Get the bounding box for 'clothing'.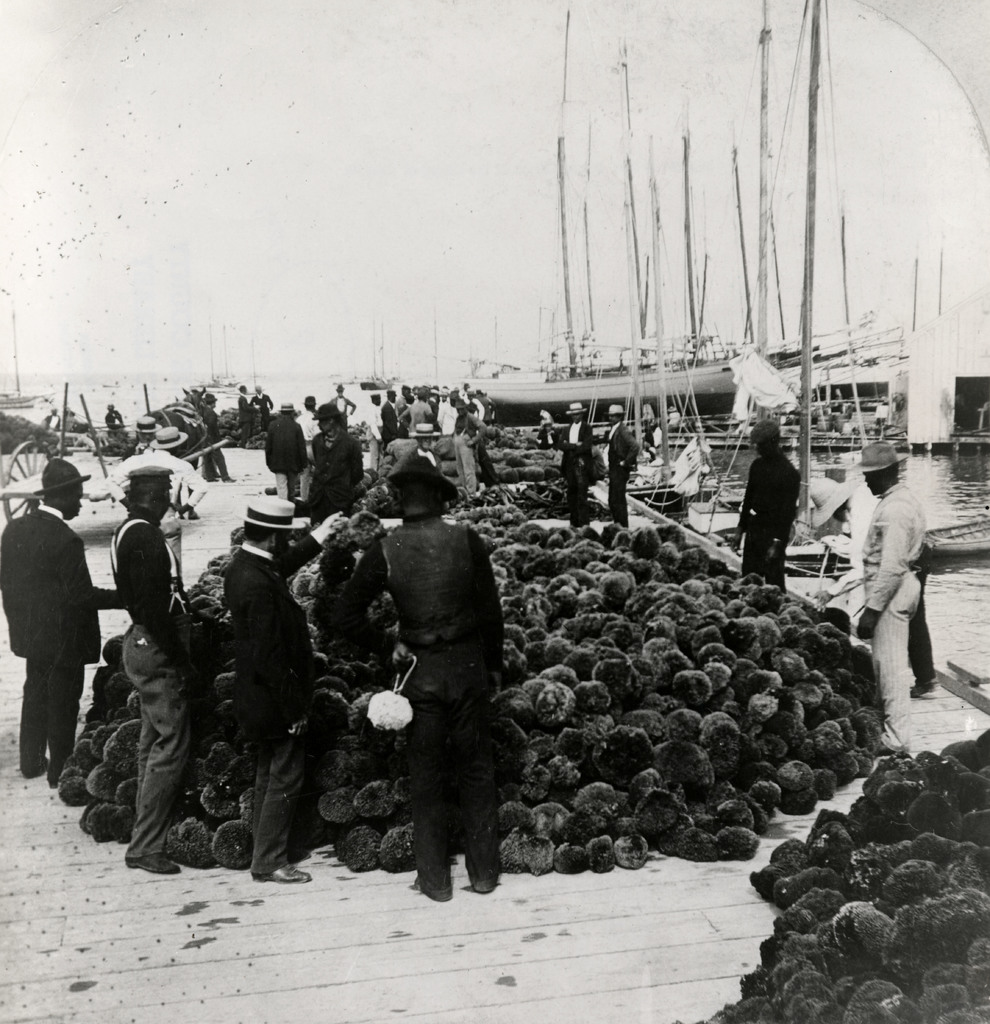
rect(106, 445, 204, 580).
